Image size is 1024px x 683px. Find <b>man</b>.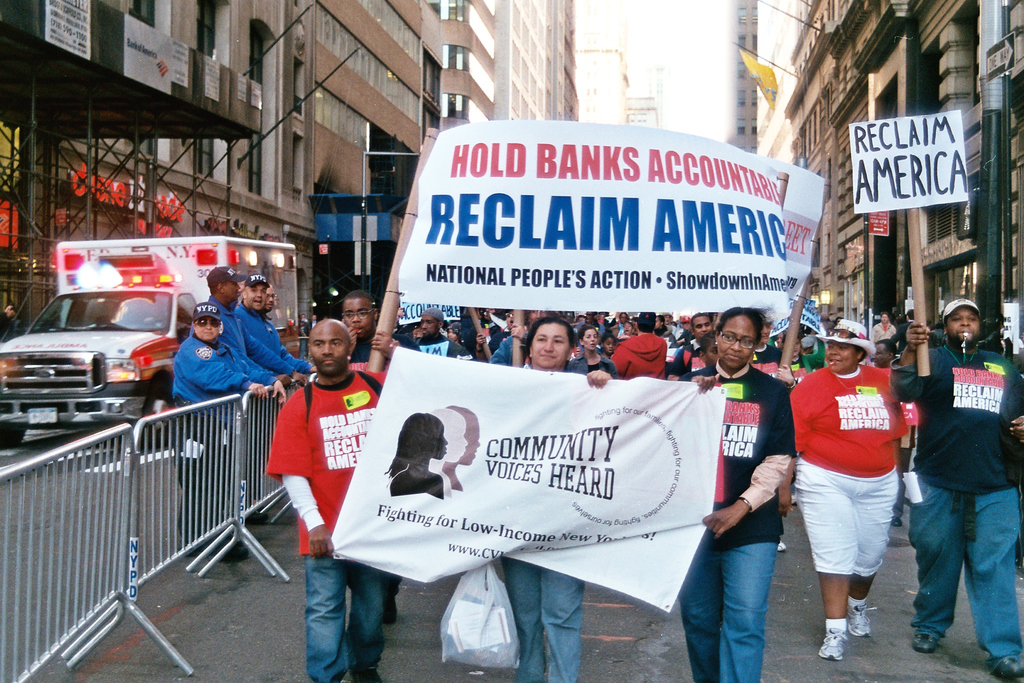
bbox=(227, 270, 314, 372).
